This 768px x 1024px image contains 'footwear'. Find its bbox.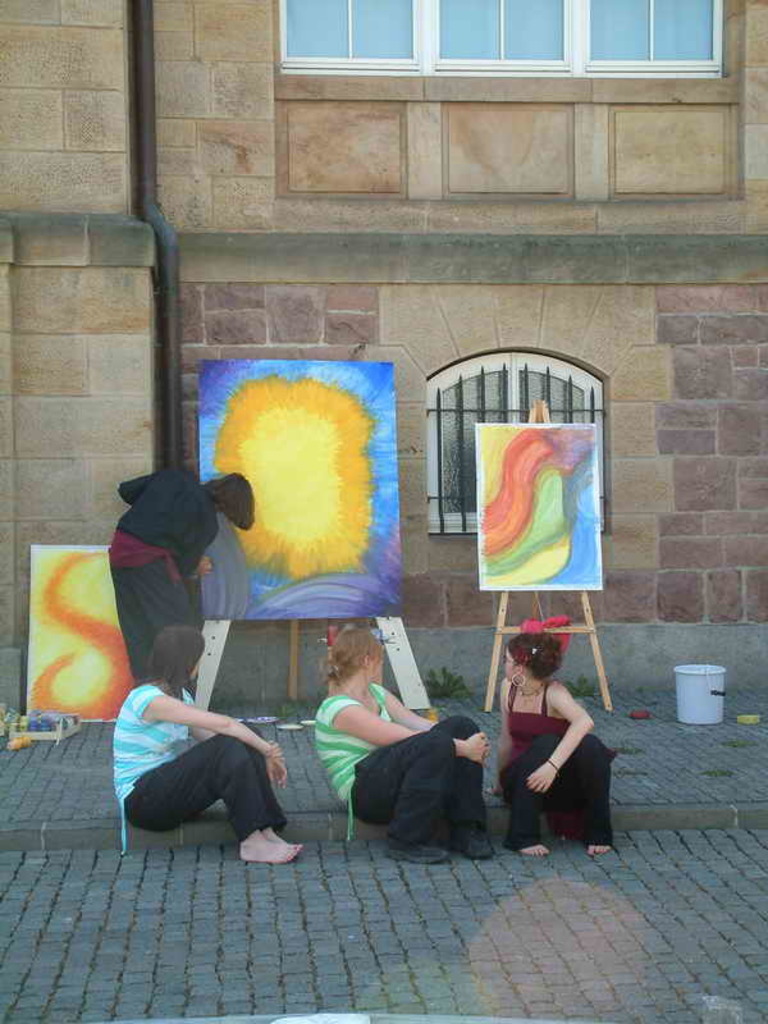
box=[448, 829, 502, 856].
